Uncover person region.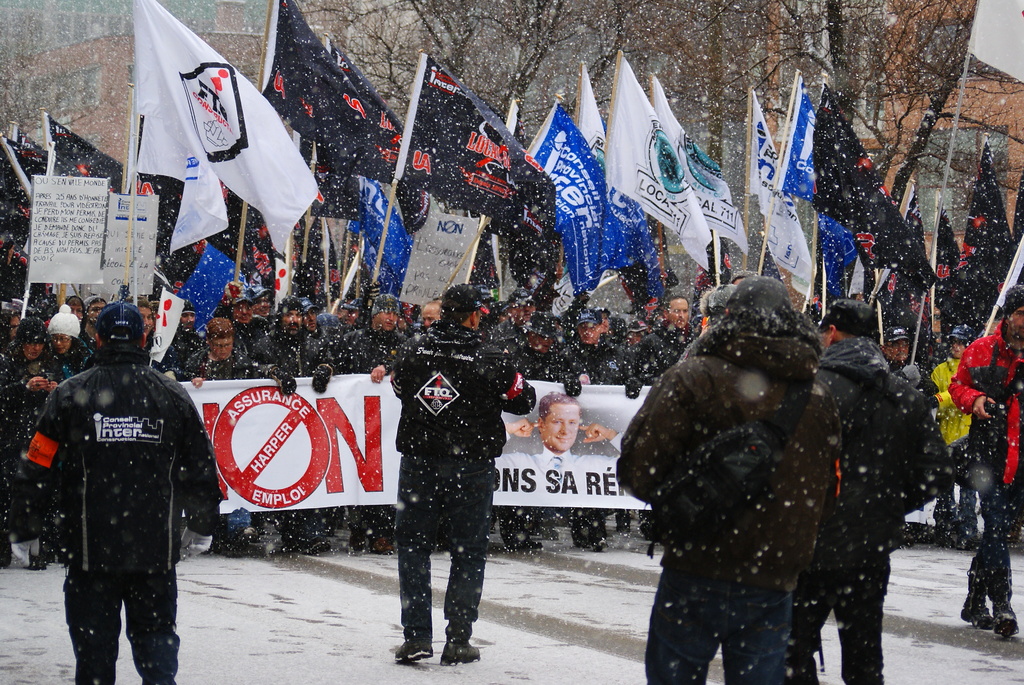
Uncovered: locate(605, 271, 844, 684).
